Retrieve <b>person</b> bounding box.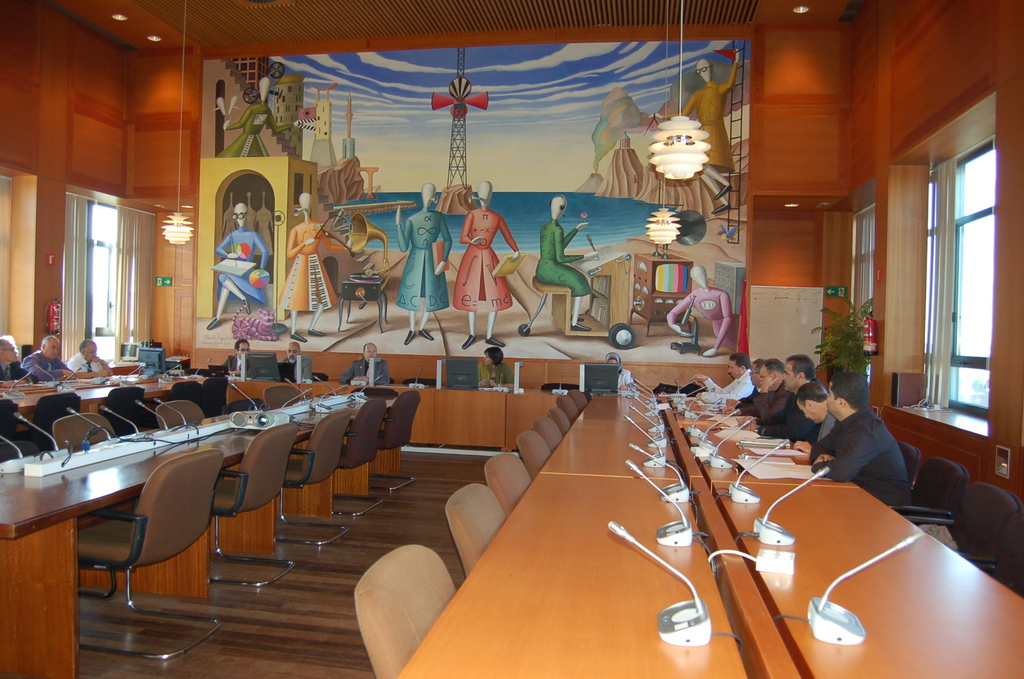
Bounding box: bbox=[205, 202, 271, 329].
